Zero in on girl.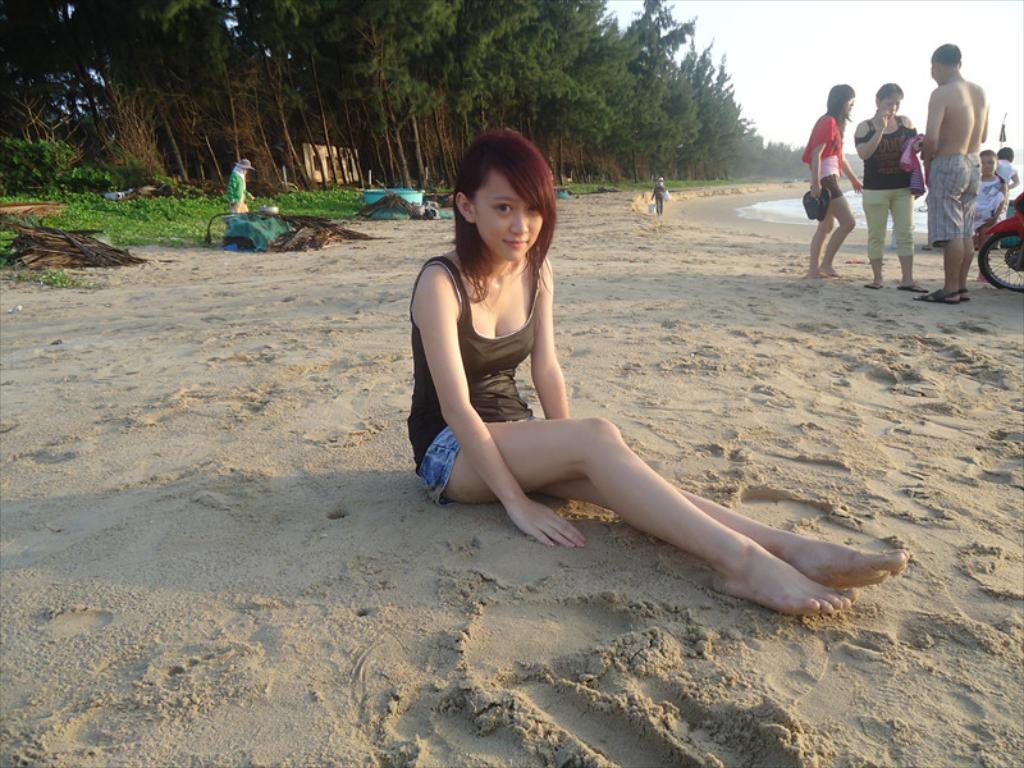
Zeroed in: x1=801, y1=81, x2=863, y2=278.
